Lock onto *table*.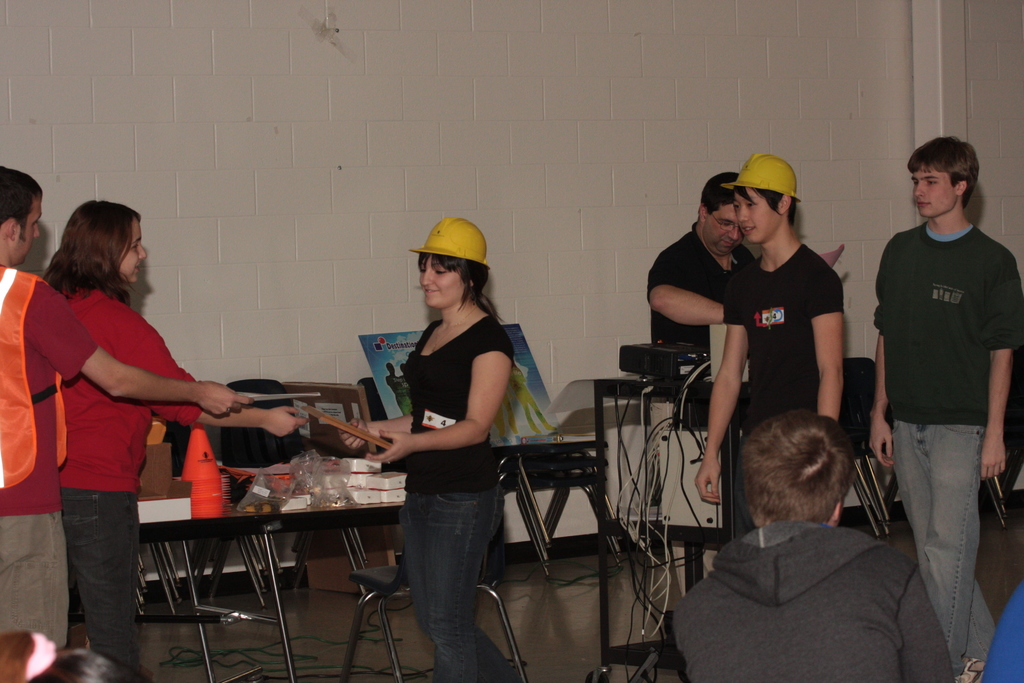
Locked: BBox(113, 428, 608, 682).
